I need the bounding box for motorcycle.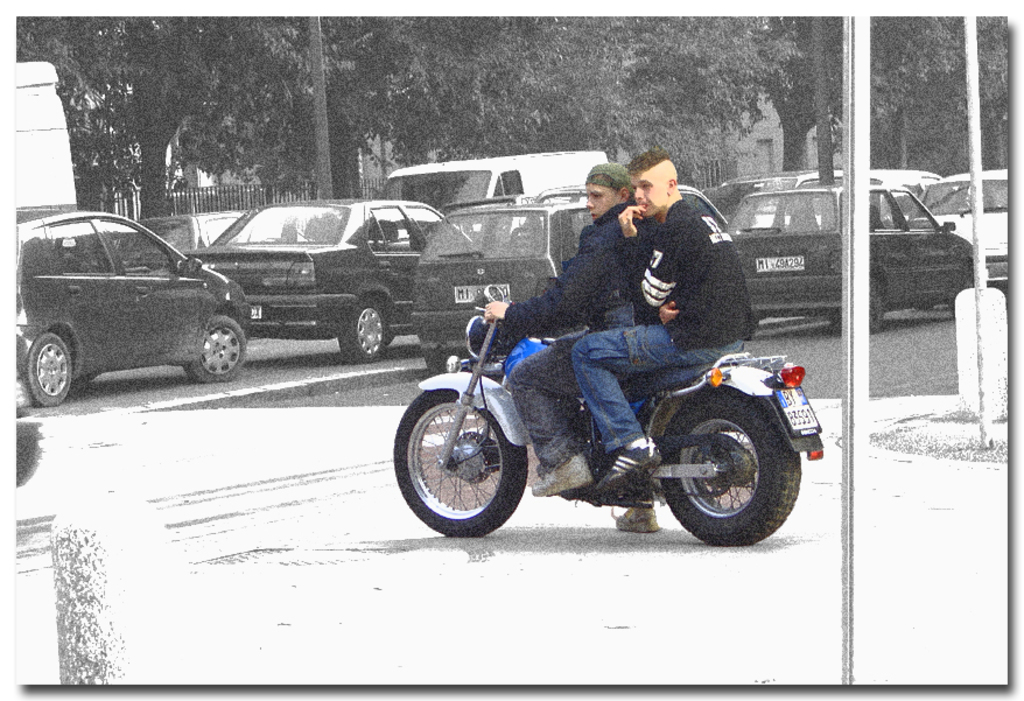
Here it is: <region>407, 292, 791, 554</region>.
